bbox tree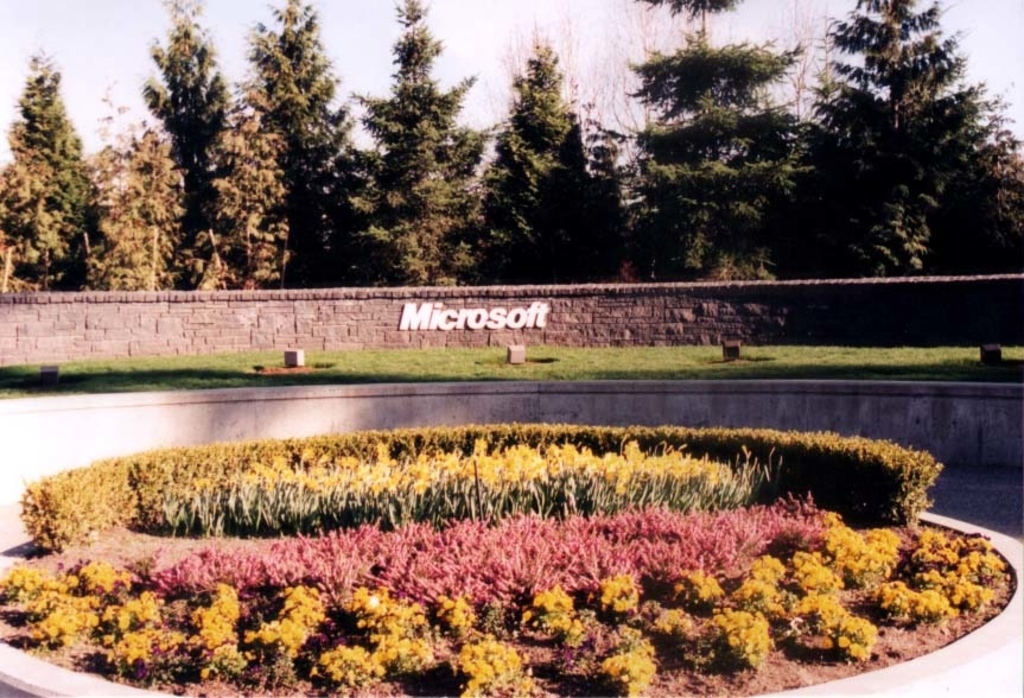
bbox(0, 39, 117, 296)
